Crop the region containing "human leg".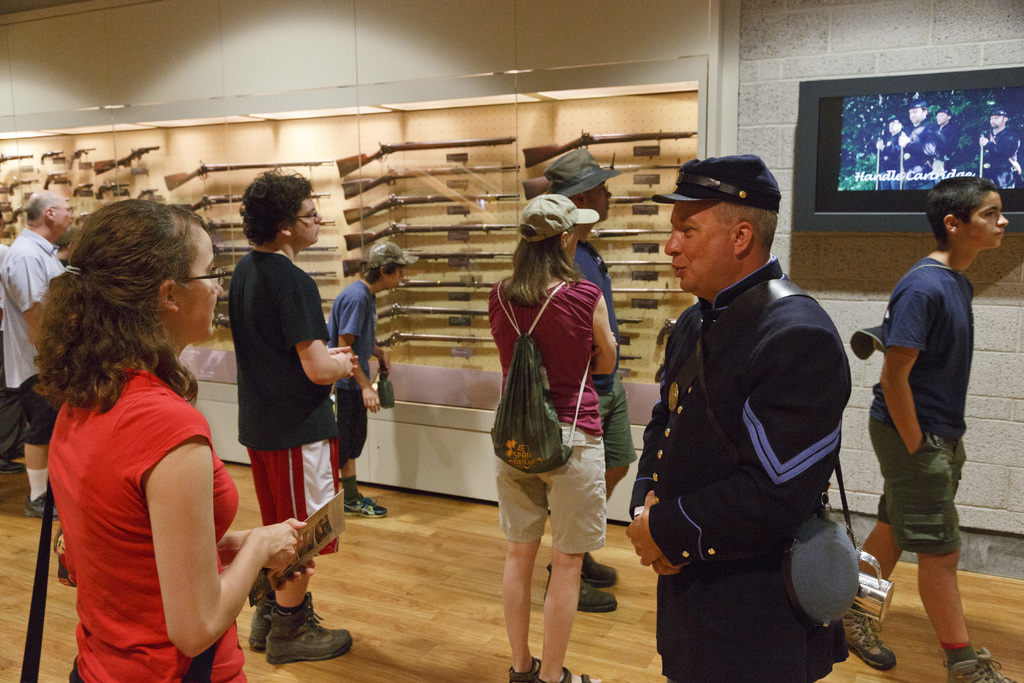
Crop region: (501,441,543,678).
